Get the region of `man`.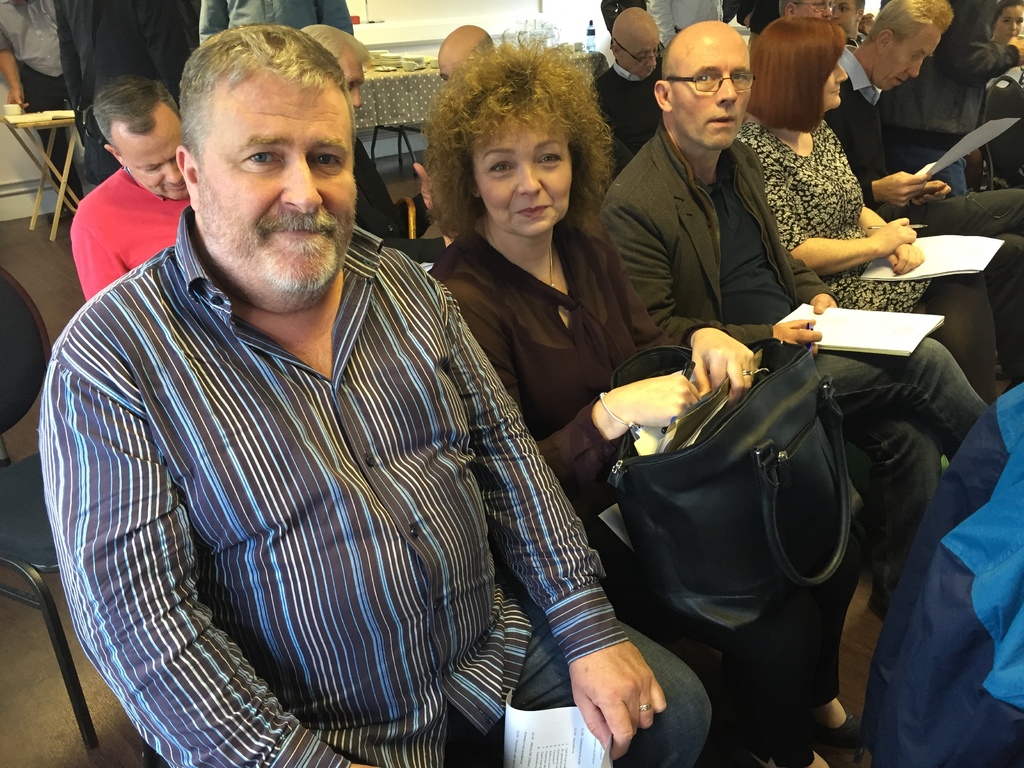
<bbox>435, 24, 501, 83</bbox>.
